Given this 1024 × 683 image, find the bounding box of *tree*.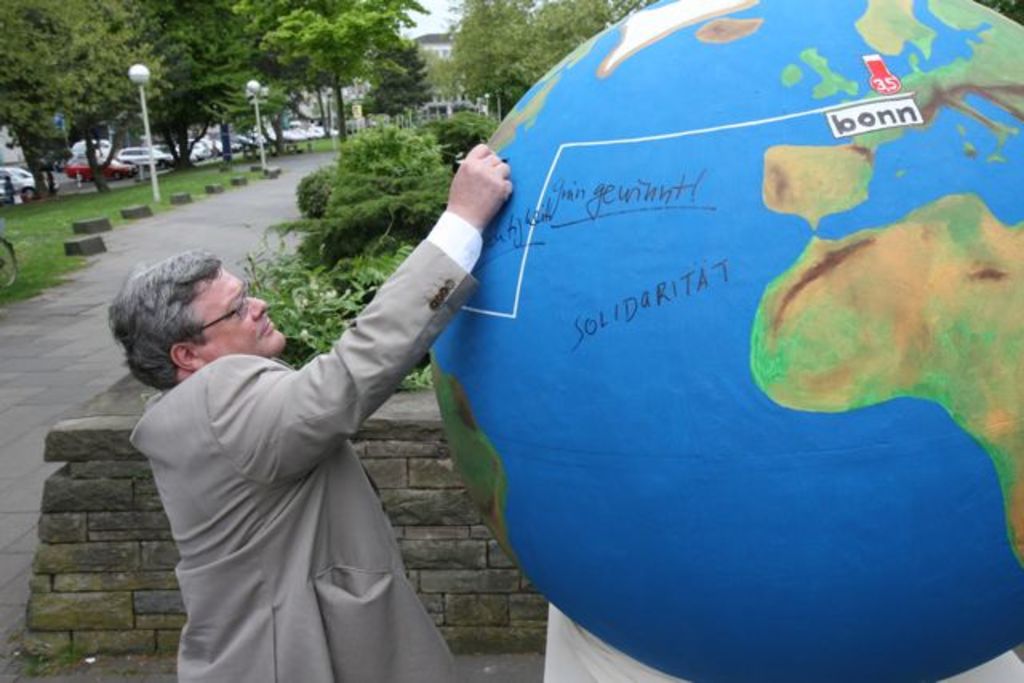
[259, 0, 429, 155].
